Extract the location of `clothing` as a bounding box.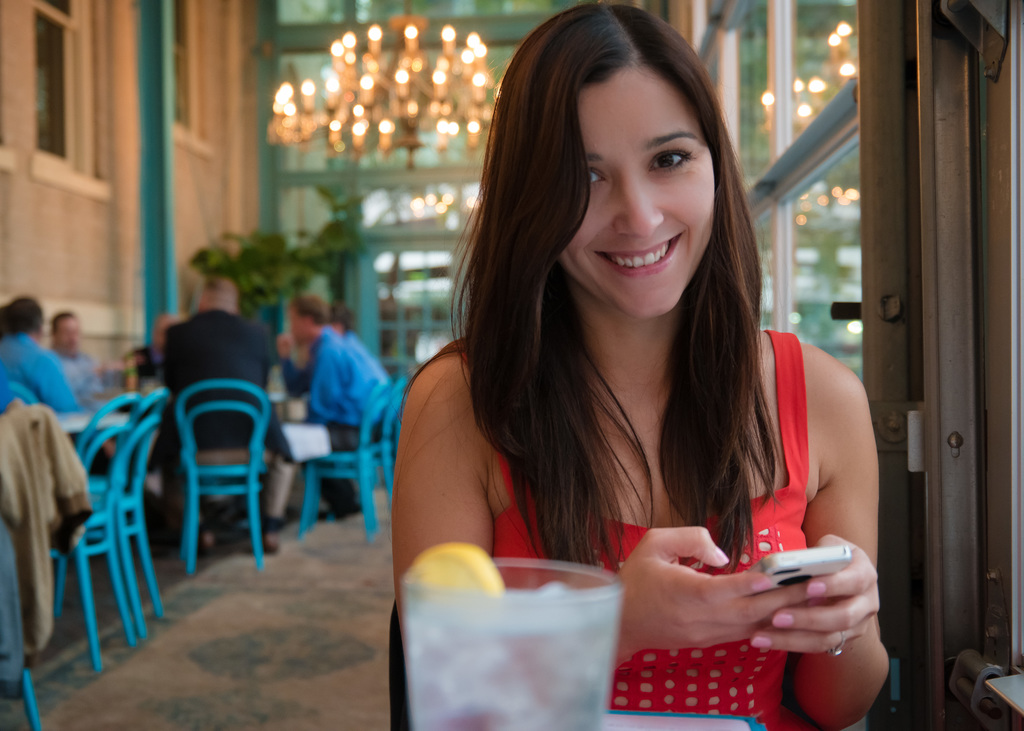
select_region(269, 326, 391, 518).
